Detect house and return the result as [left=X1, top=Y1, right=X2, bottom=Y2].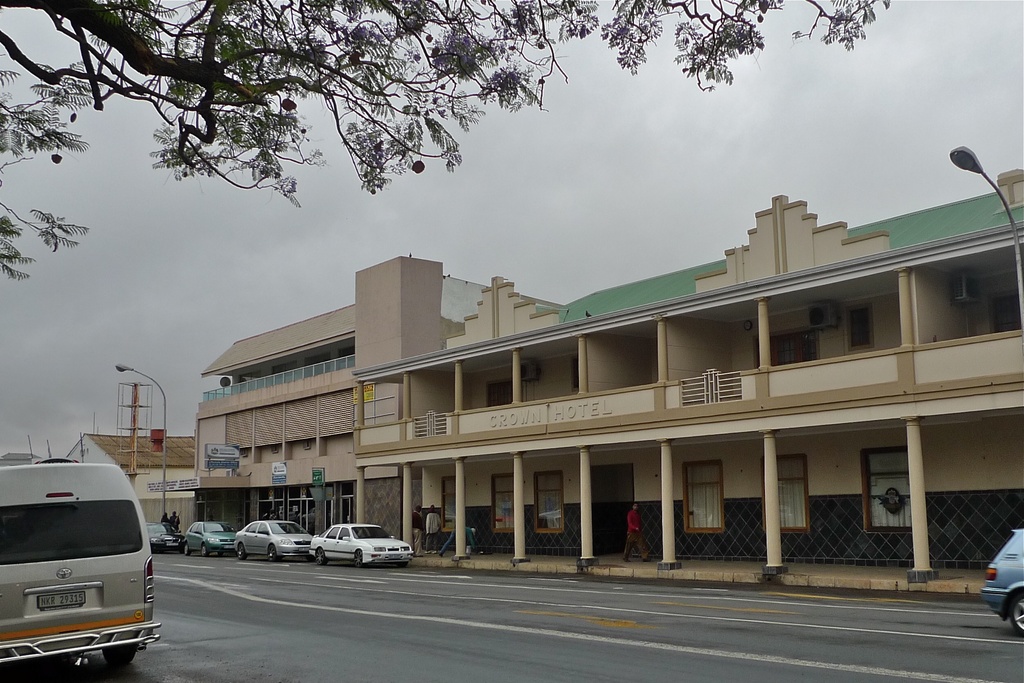
[left=194, top=169, right=1023, bottom=565].
